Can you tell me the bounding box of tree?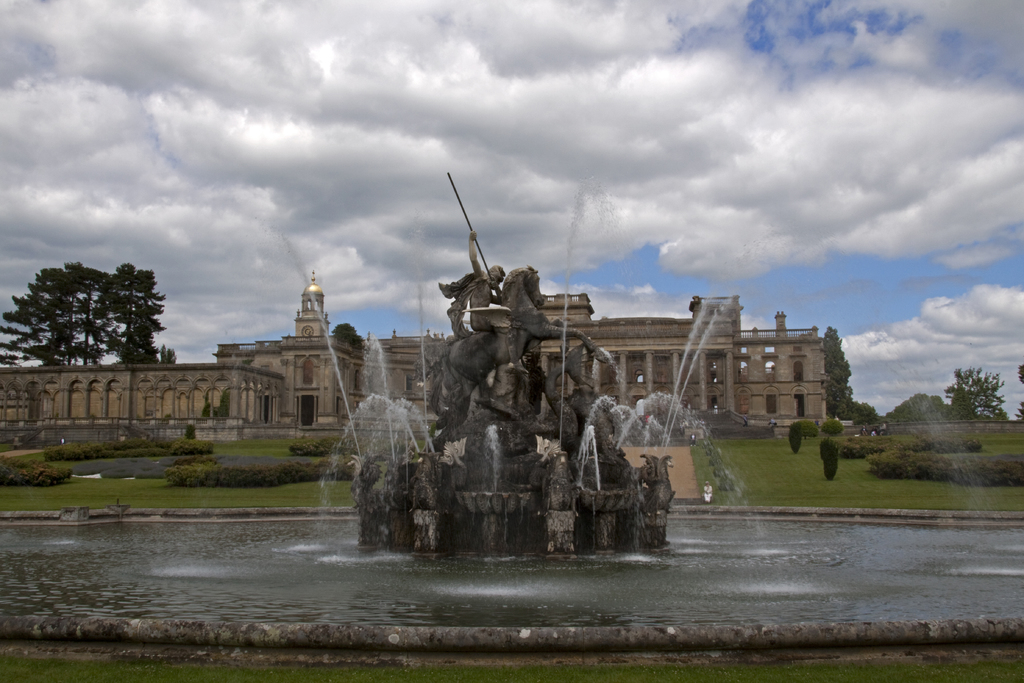
948 357 1014 440.
